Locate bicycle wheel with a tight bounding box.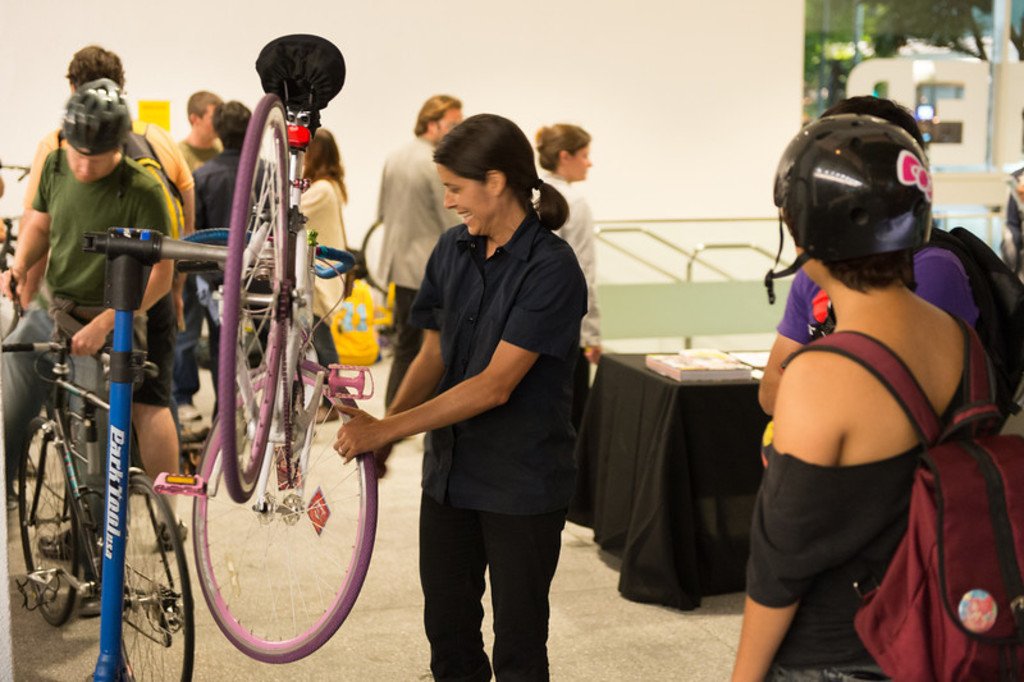
{"left": 182, "top": 379, "right": 349, "bottom": 653}.
